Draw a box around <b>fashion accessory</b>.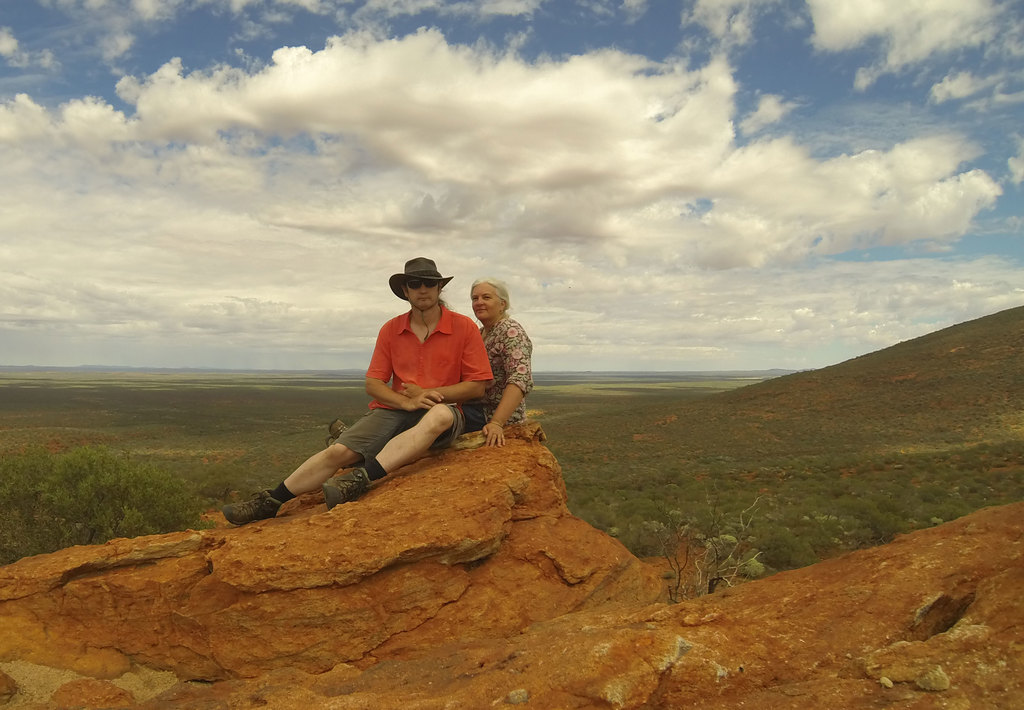
select_region(220, 482, 285, 524).
